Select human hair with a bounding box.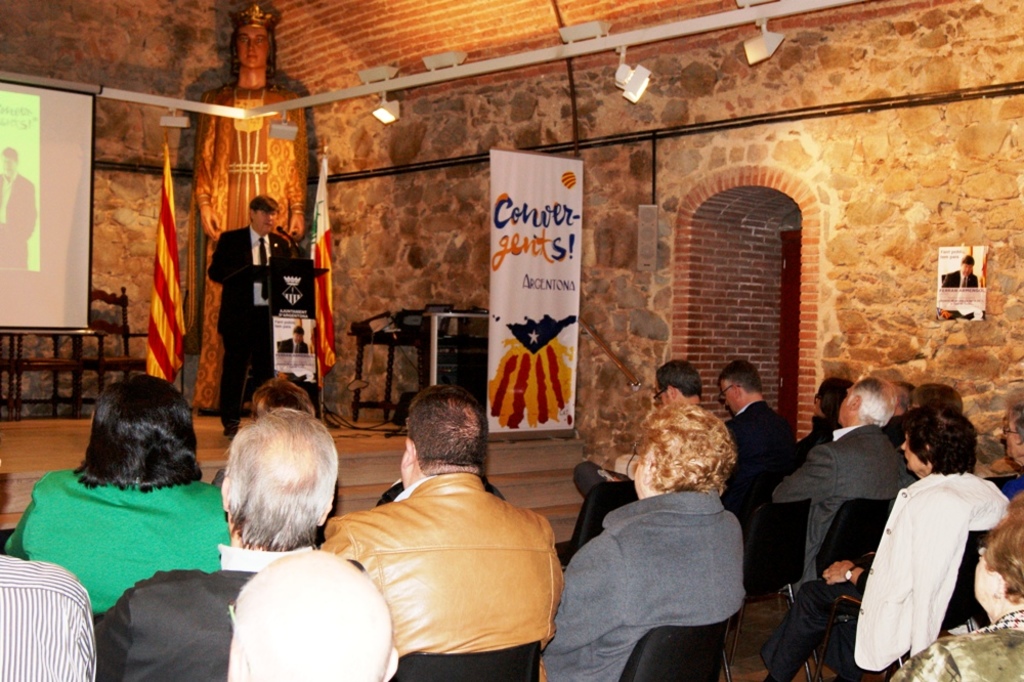
[left=721, top=363, right=760, bottom=391].
